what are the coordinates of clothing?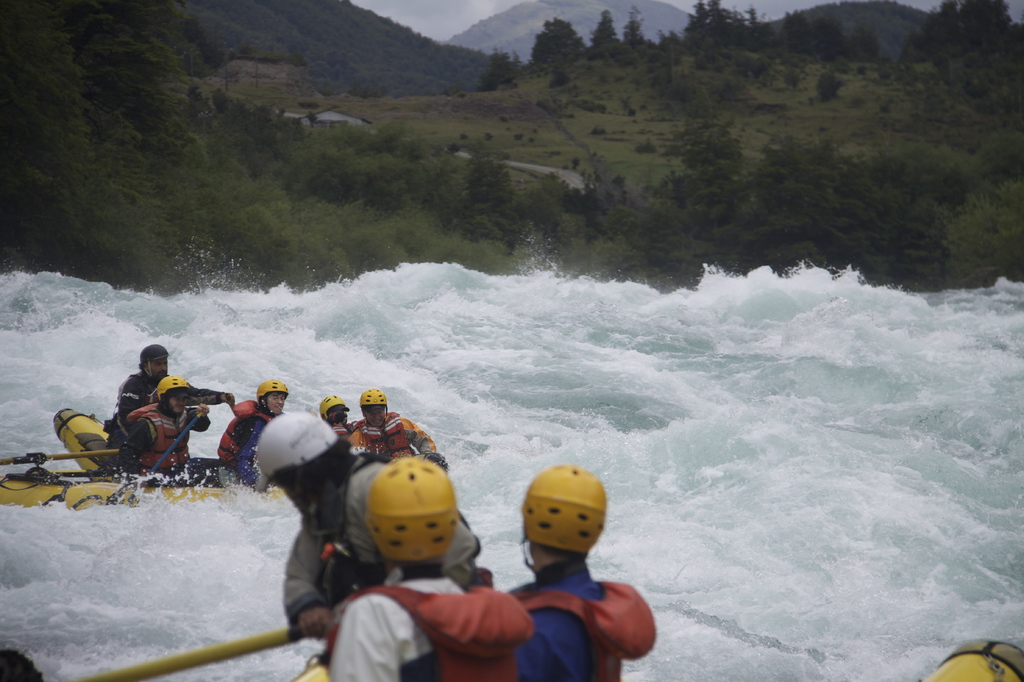
detection(235, 394, 276, 485).
